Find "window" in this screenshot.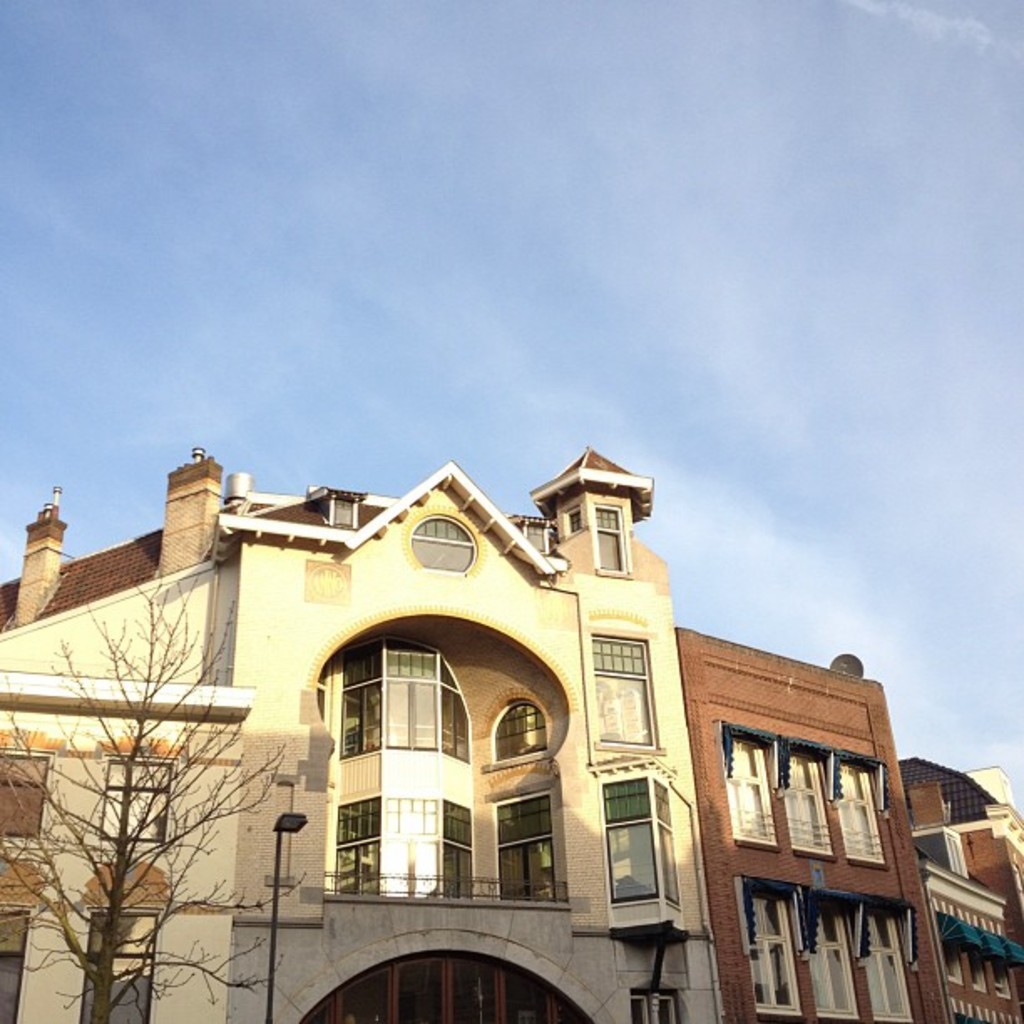
The bounding box for "window" is l=726, t=735, r=776, b=848.
